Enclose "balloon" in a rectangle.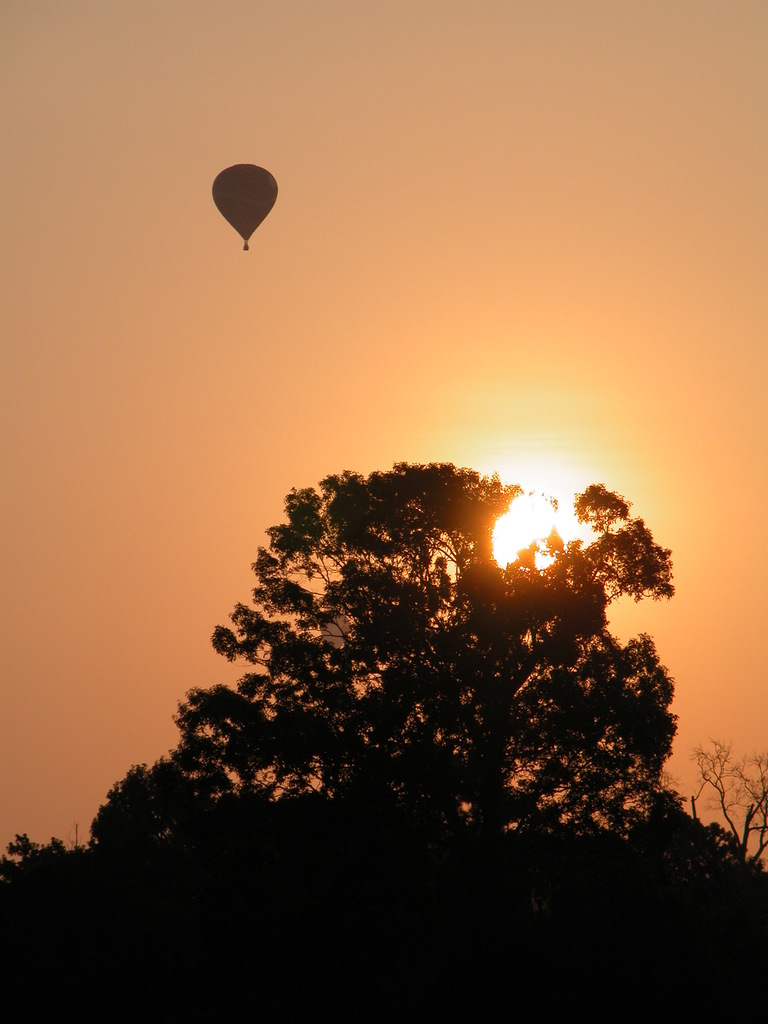
pyautogui.locateOnScreen(210, 166, 280, 241).
